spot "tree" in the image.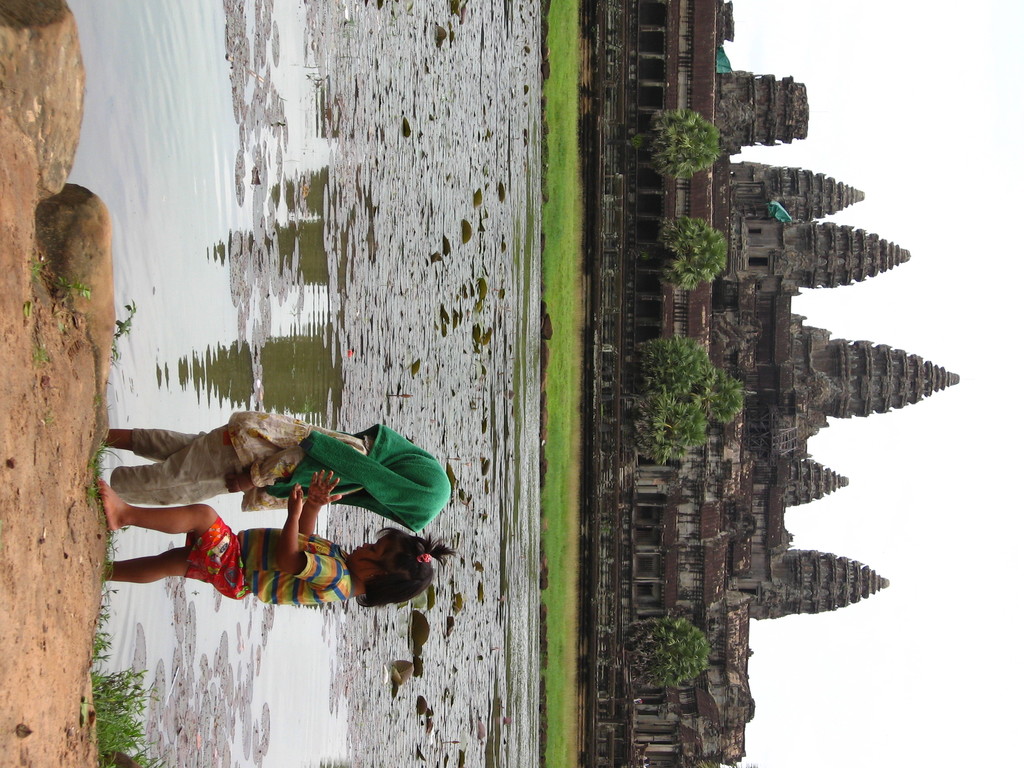
"tree" found at x1=595 y1=336 x2=740 y2=466.
